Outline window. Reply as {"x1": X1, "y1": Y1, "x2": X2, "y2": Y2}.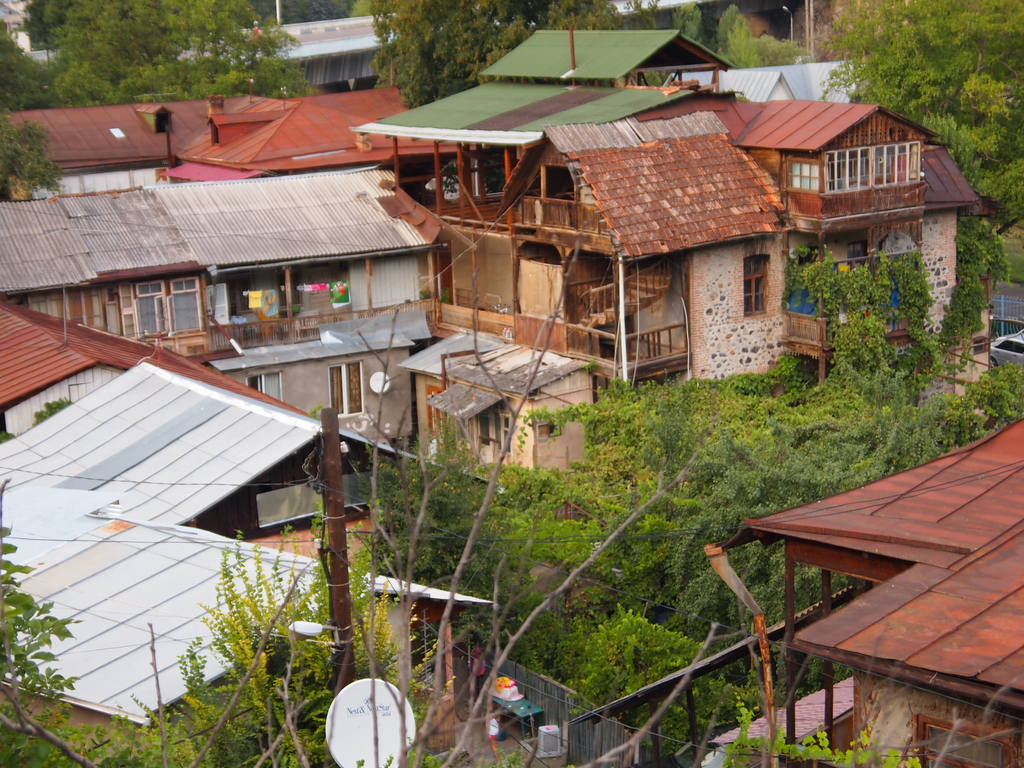
{"x1": 247, "y1": 369, "x2": 283, "y2": 398}.
